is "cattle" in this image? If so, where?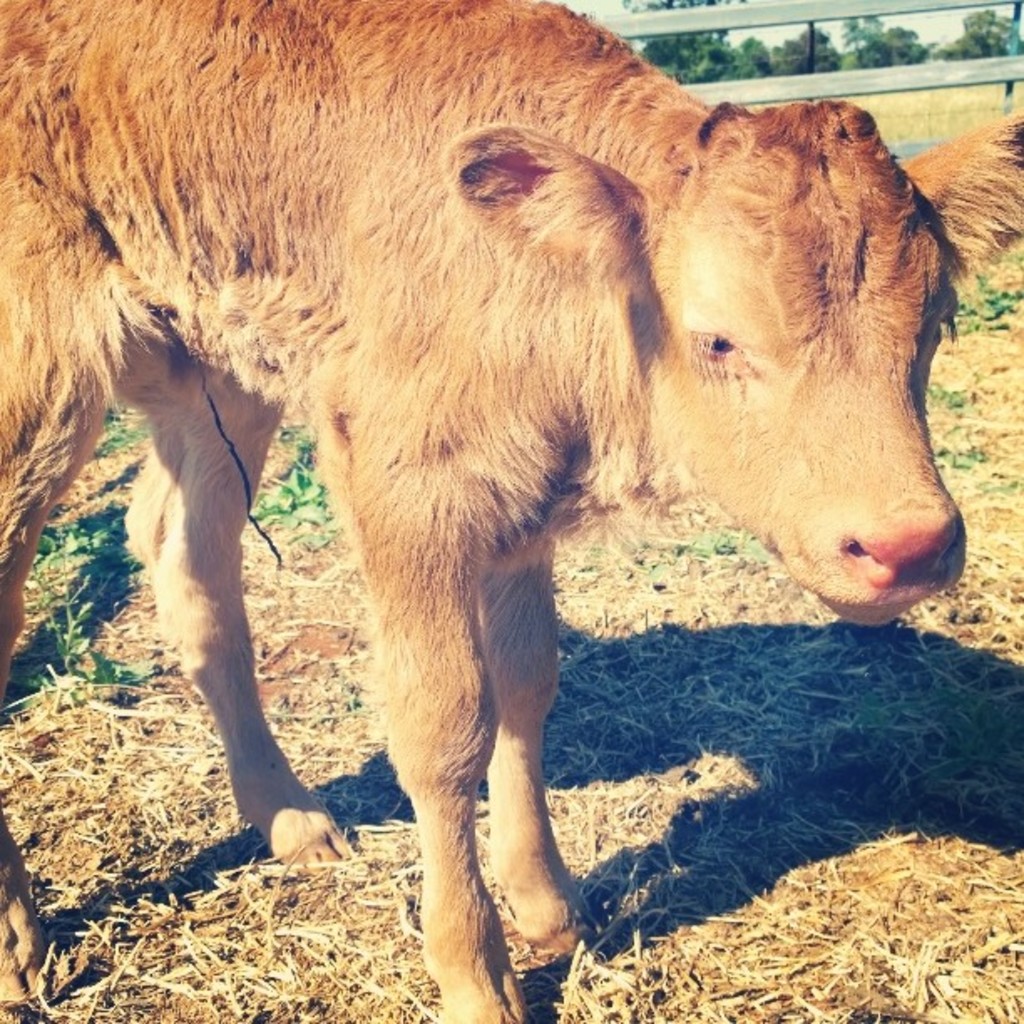
Yes, at detection(0, 0, 1023, 1002).
